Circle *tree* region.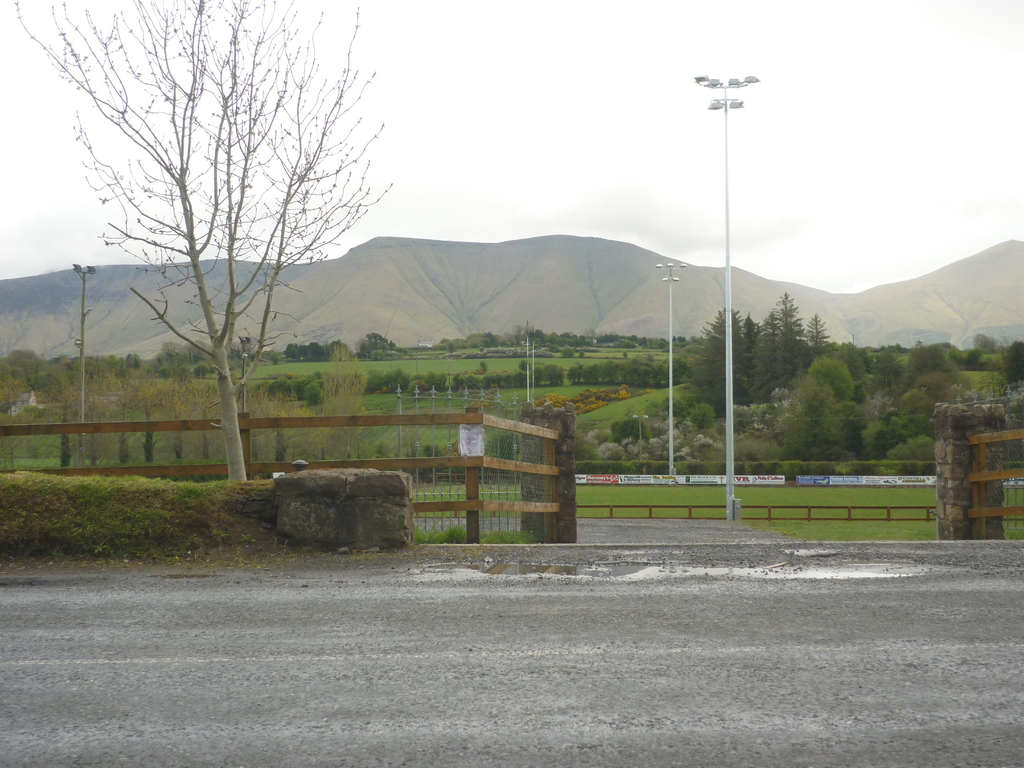
Region: pyautogui.locateOnScreen(14, 0, 397, 486).
